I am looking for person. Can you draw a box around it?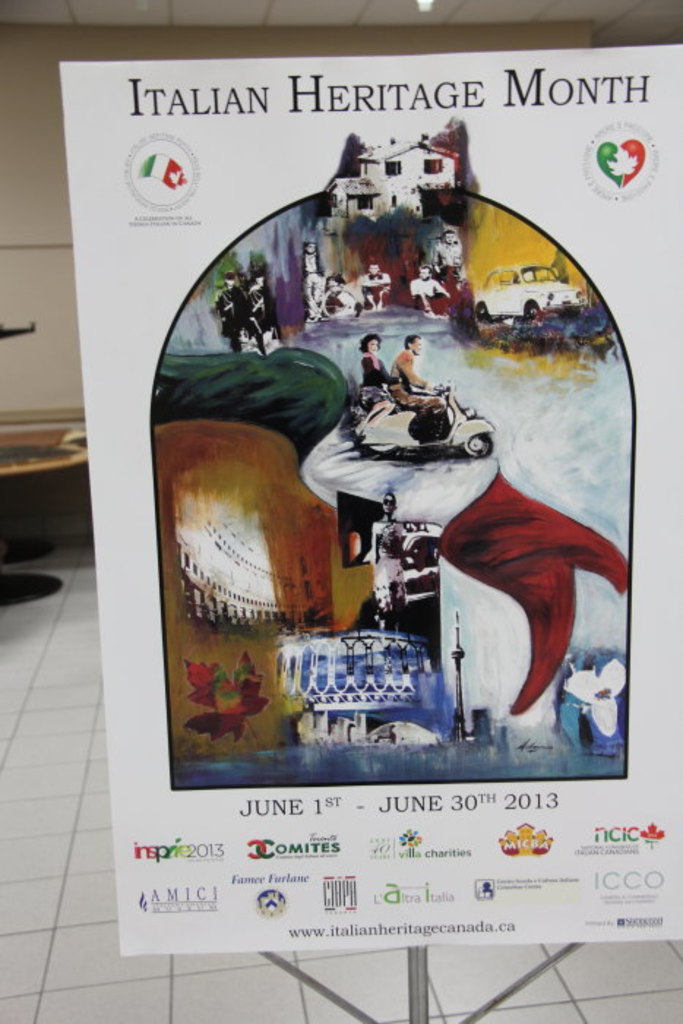
Sure, the bounding box is bbox=[358, 336, 393, 382].
